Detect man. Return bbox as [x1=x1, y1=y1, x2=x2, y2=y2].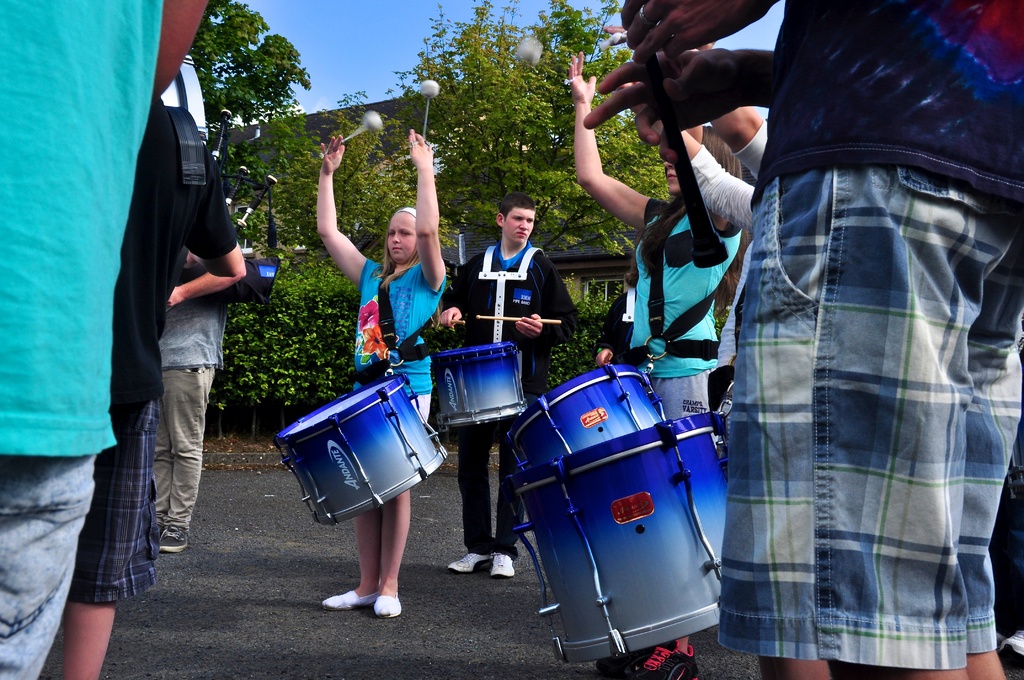
[x1=439, y1=191, x2=579, y2=577].
